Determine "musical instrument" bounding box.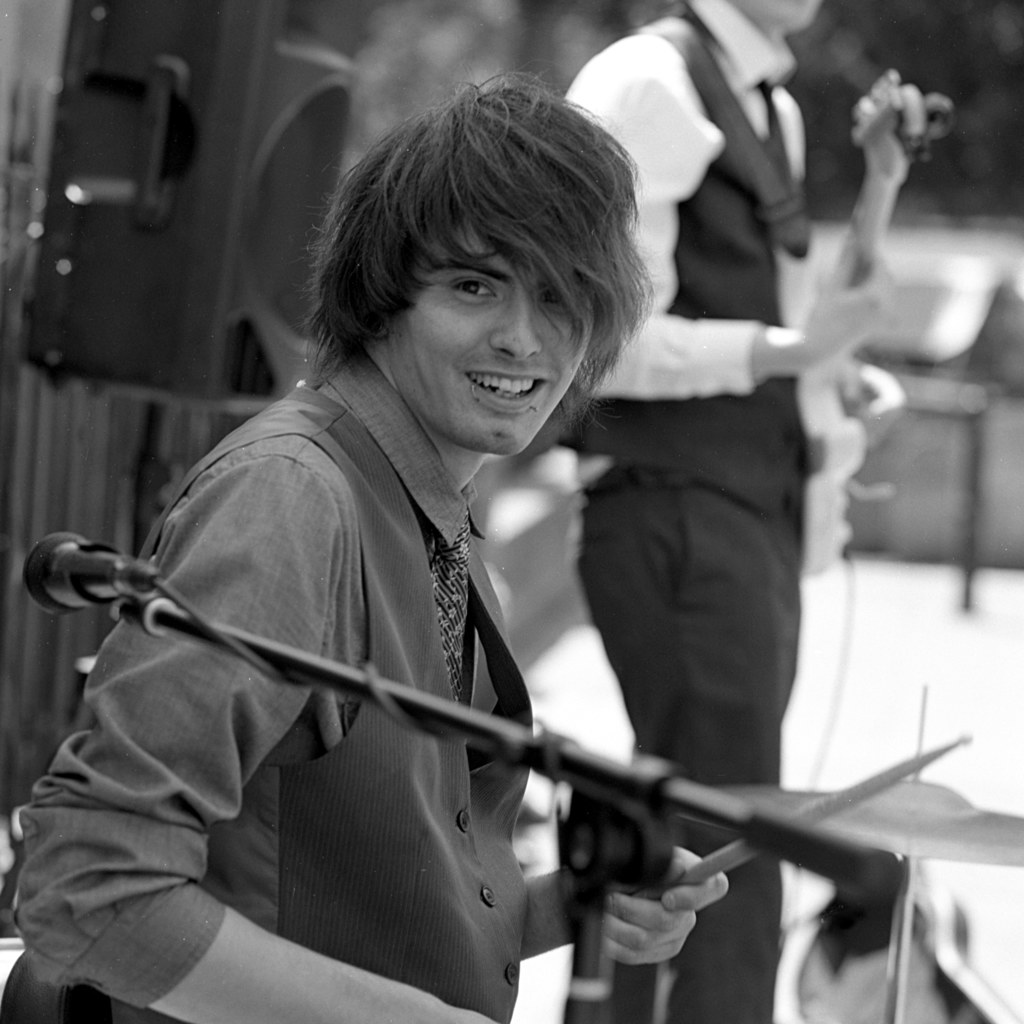
Determined: 549/741/975/1023.
